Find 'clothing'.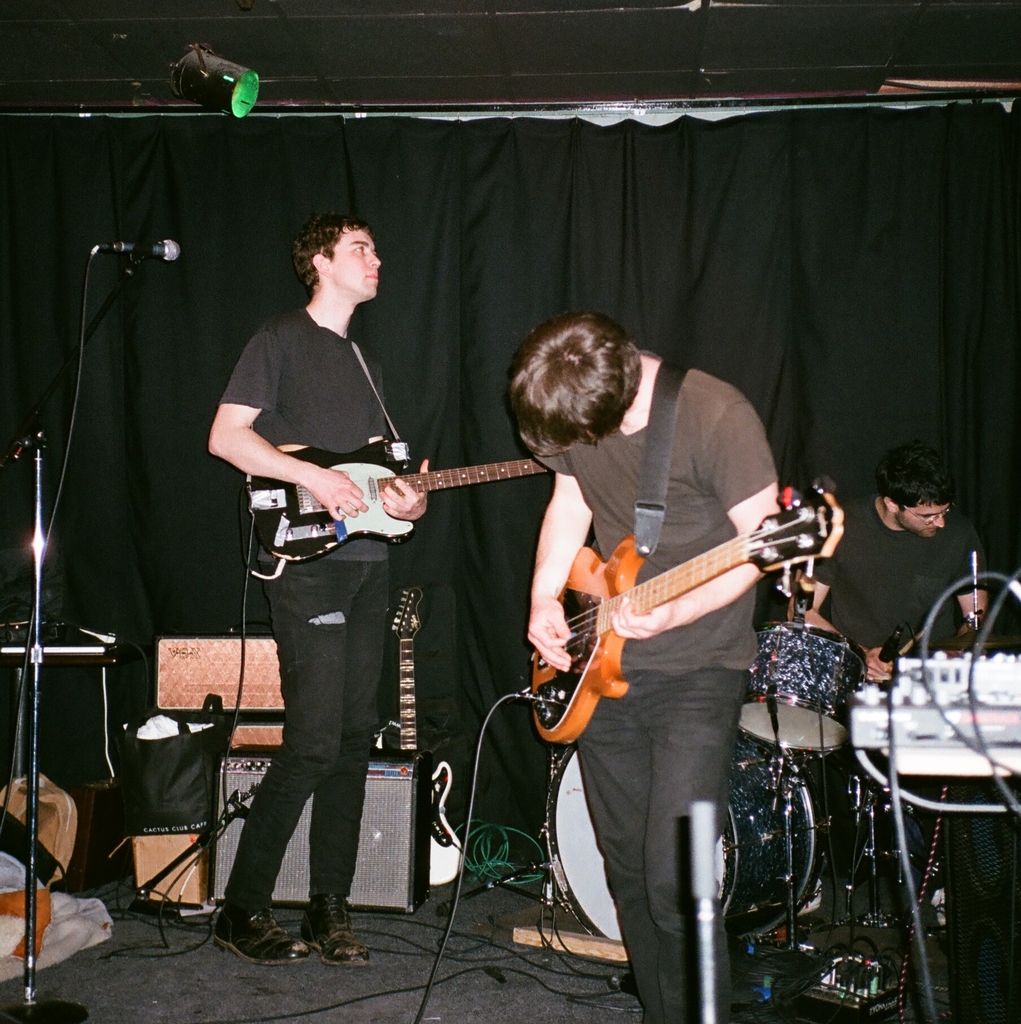
<region>218, 307, 399, 916</region>.
